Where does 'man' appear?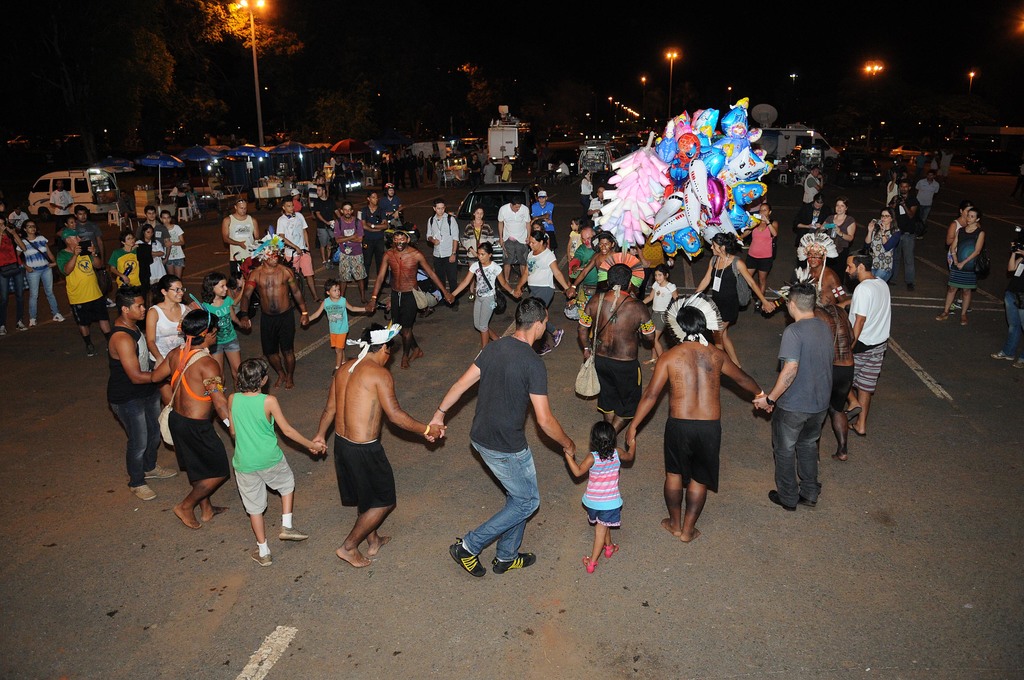
Appears at rect(5, 208, 30, 232).
